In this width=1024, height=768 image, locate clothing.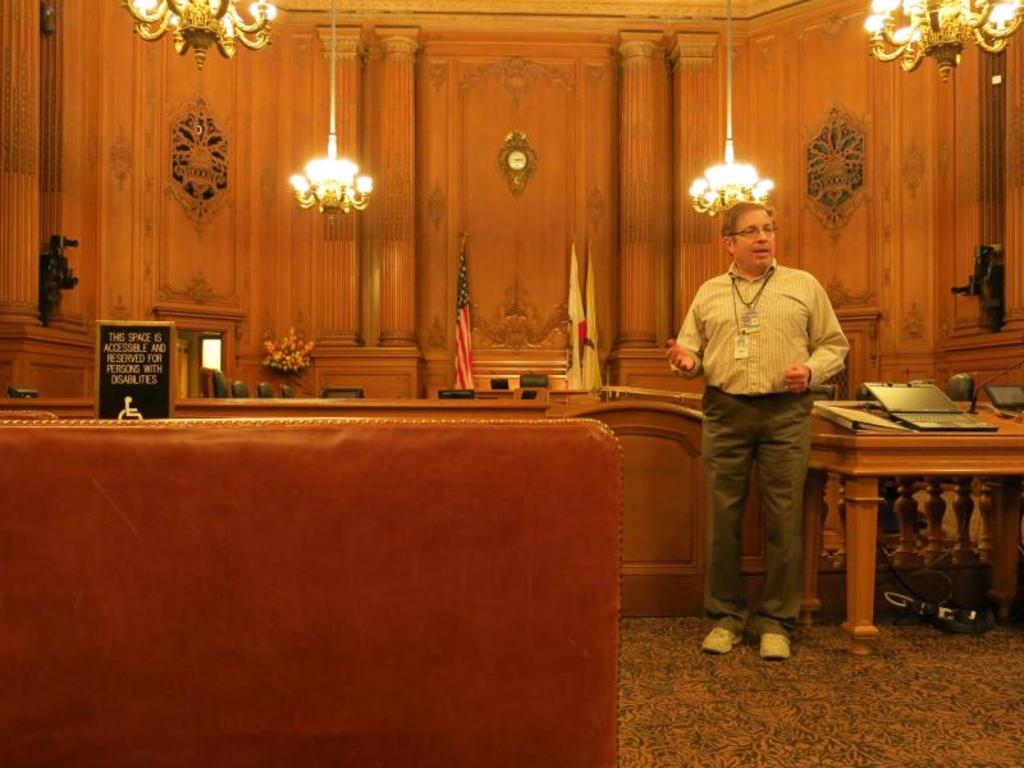
Bounding box: 673 212 850 605.
